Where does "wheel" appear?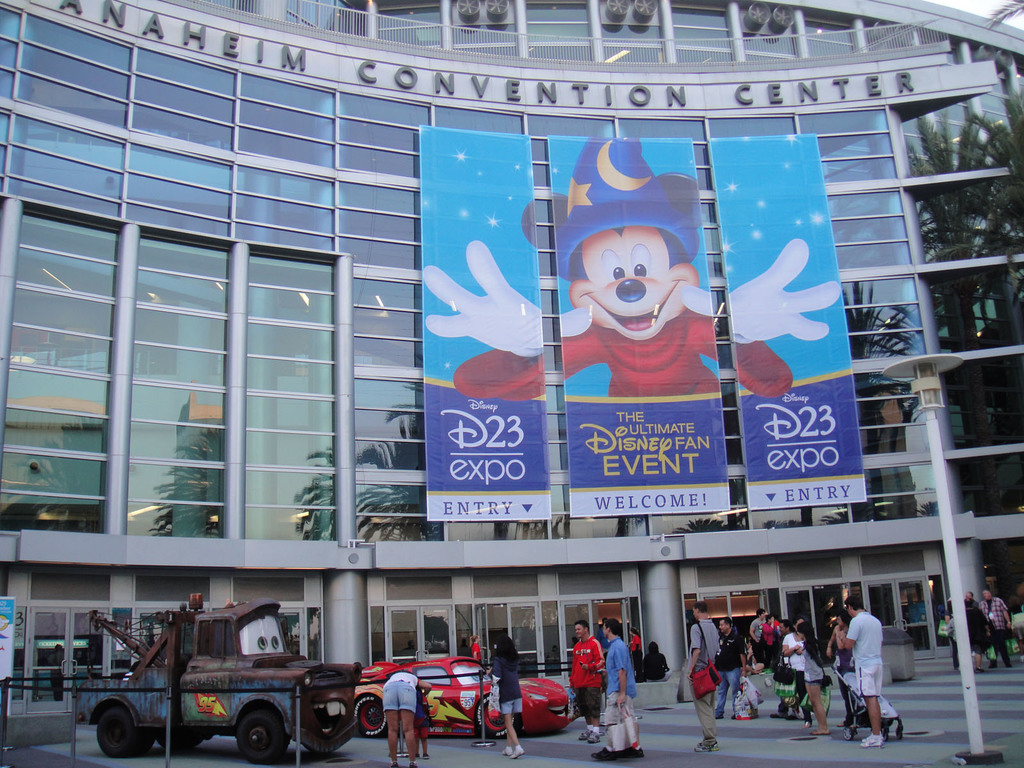
Appears at select_region(336, 692, 400, 734).
